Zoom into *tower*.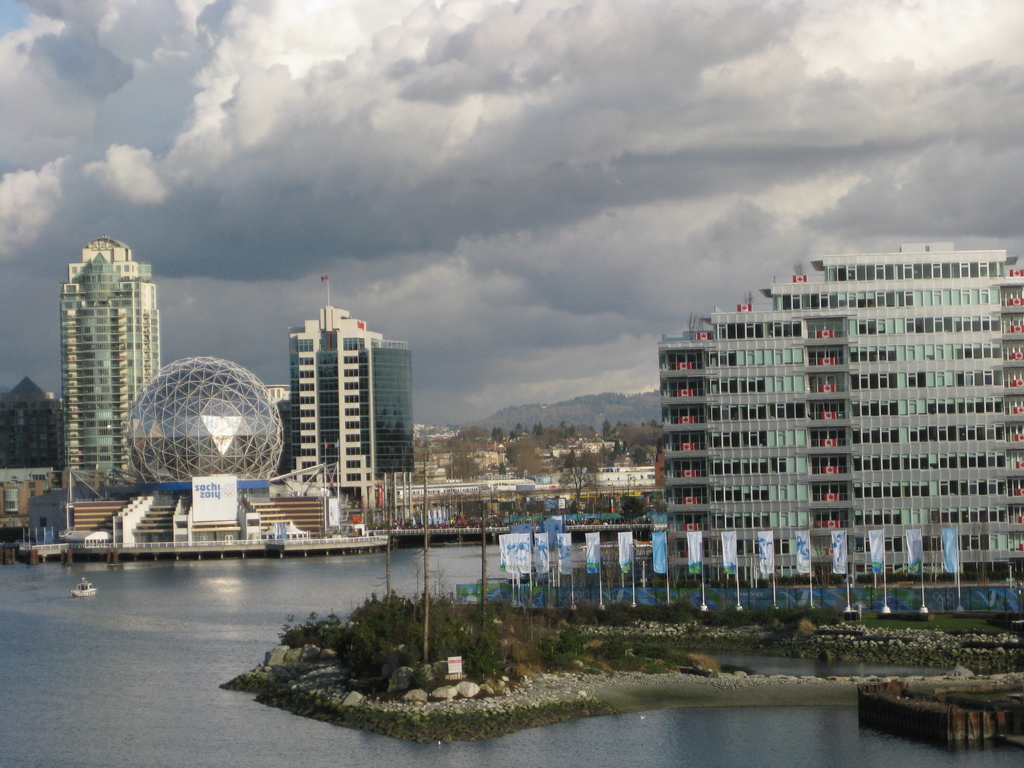
Zoom target: rect(49, 232, 169, 495).
